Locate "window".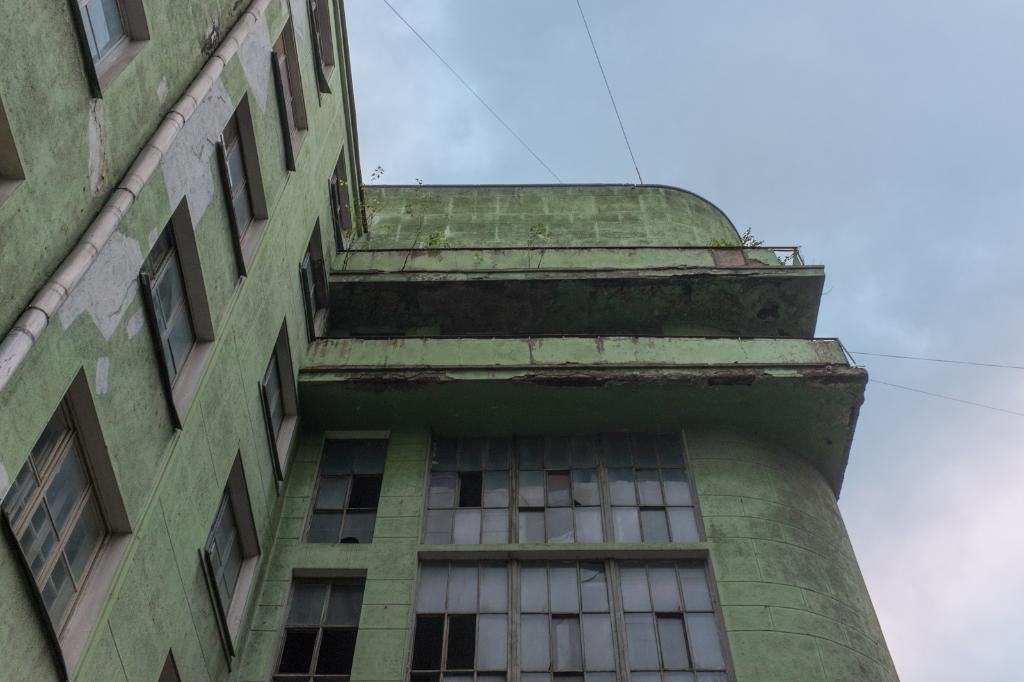
Bounding box: left=305, top=249, right=321, bottom=318.
